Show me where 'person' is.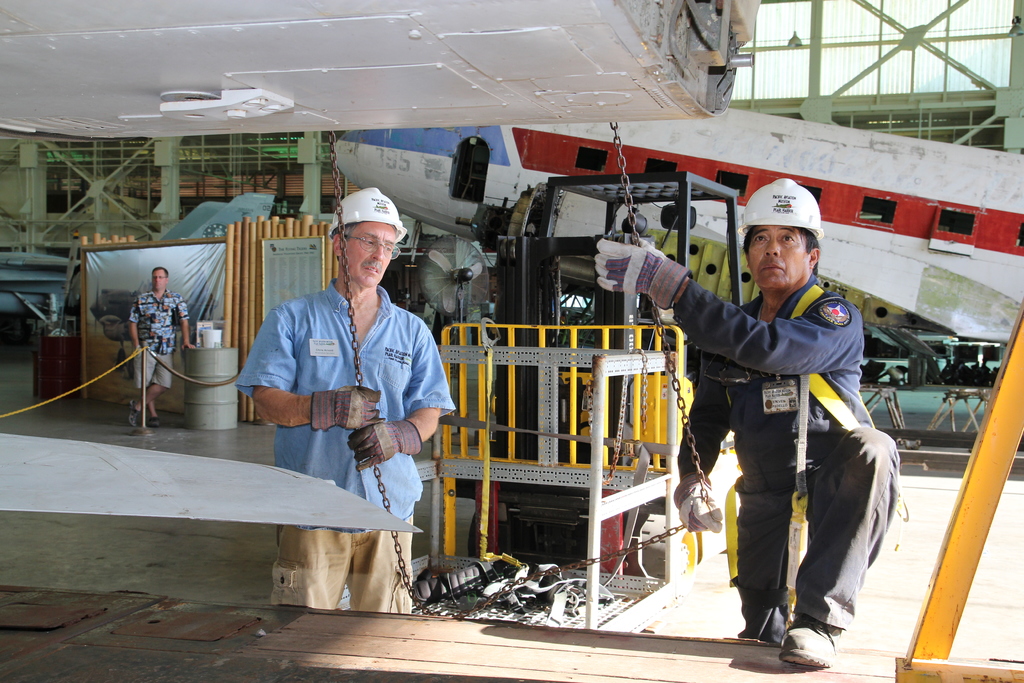
'person' is at (229, 183, 454, 613).
